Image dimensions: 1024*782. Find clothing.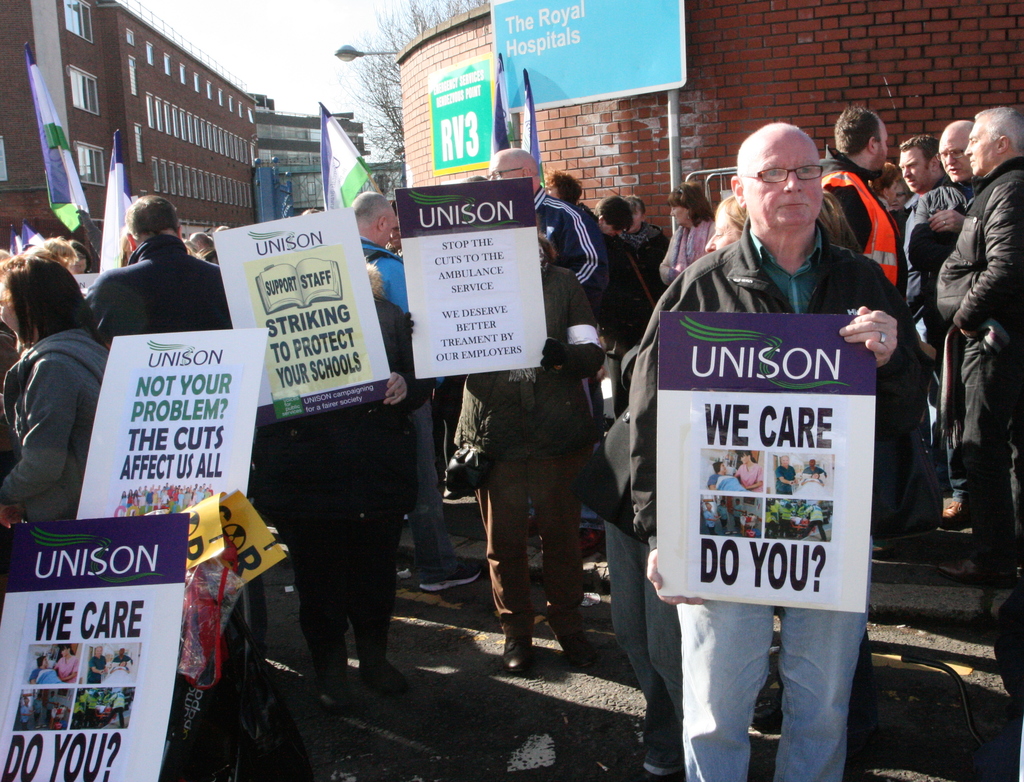
region(84, 654, 105, 683).
